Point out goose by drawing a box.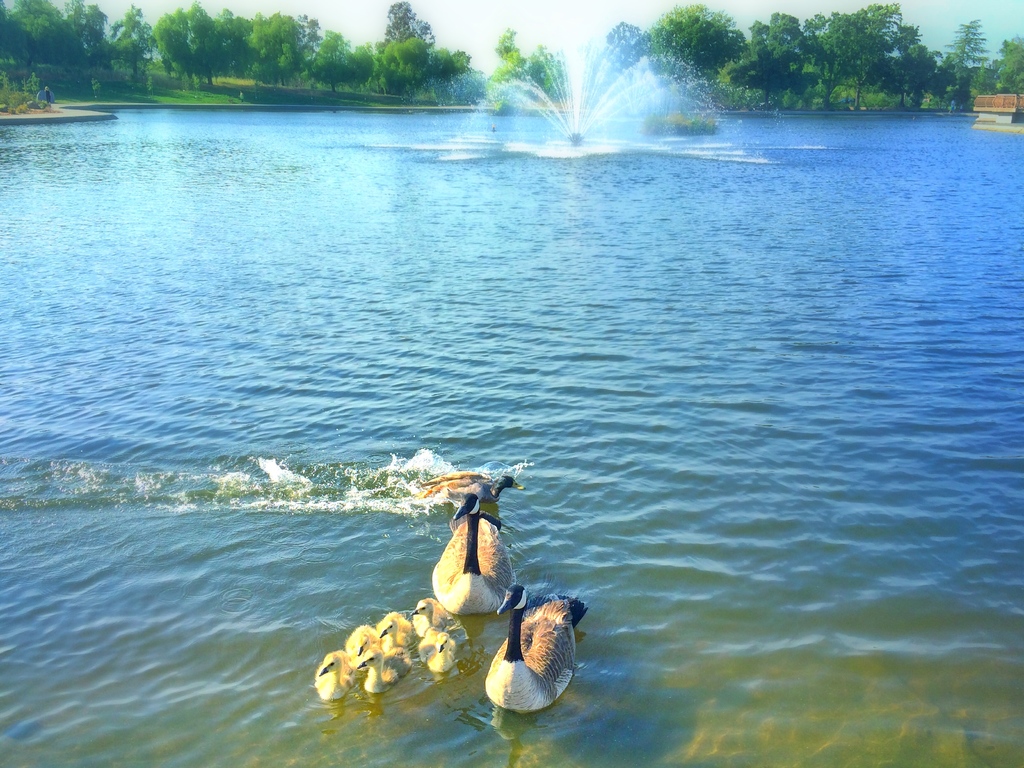
419, 468, 522, 505.
